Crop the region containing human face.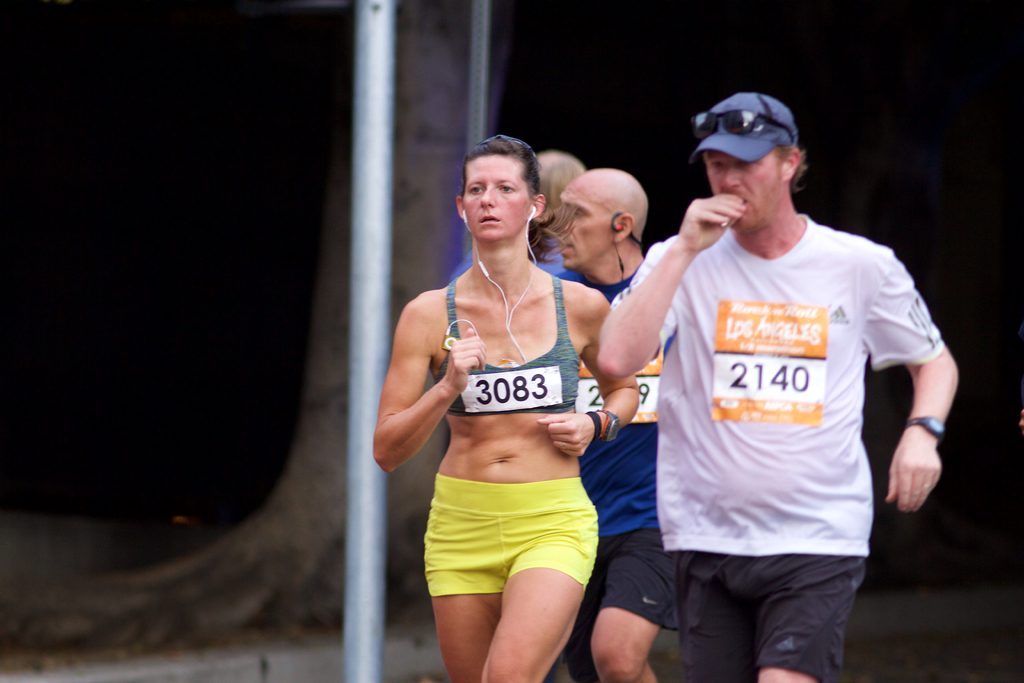
Crop region: pyautogui.locateOnScreen(703, 147, 778, 227).
